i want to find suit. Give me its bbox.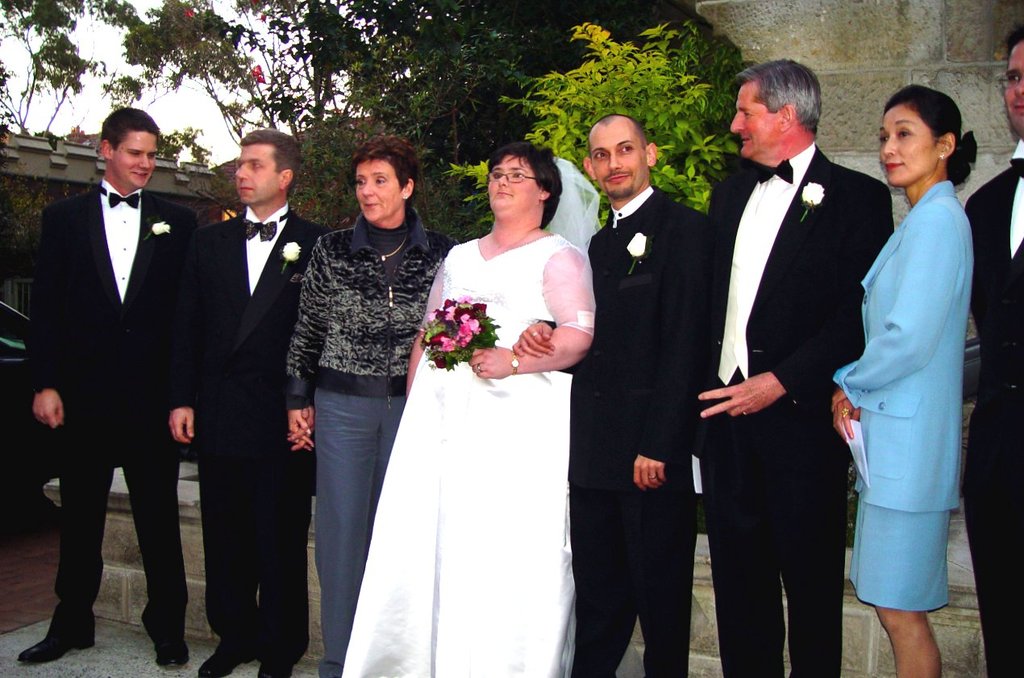
bbox(28, 103, 198, 651).
